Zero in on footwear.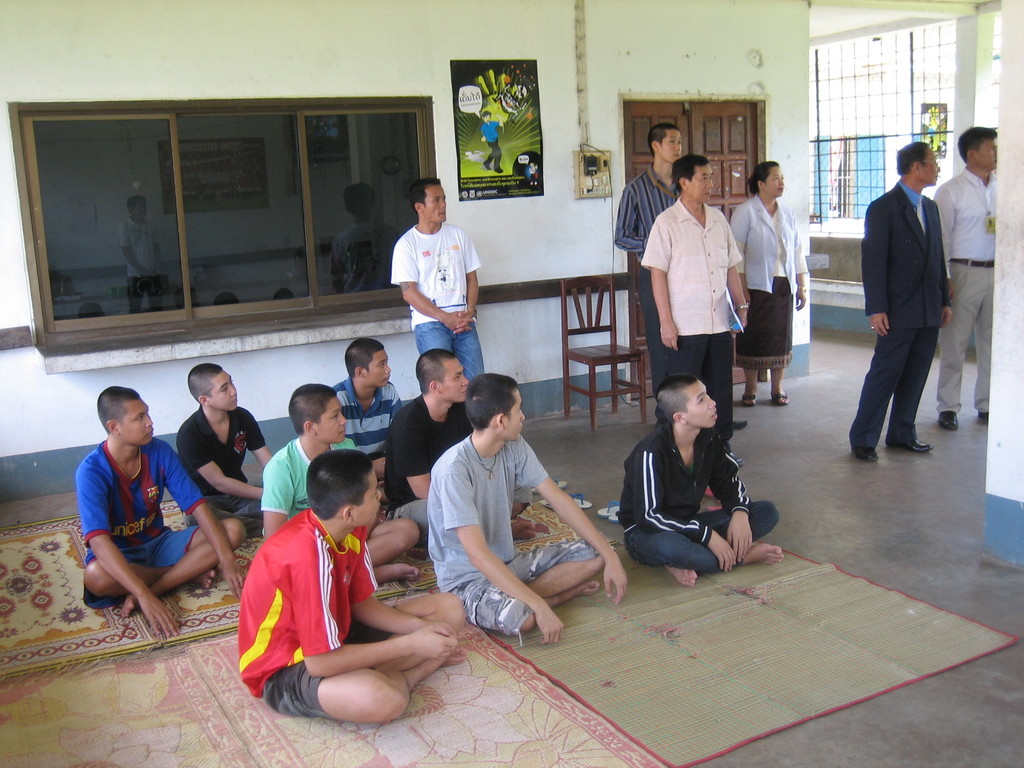
Zeroed in: BBox(571, 493, 591, 509).
